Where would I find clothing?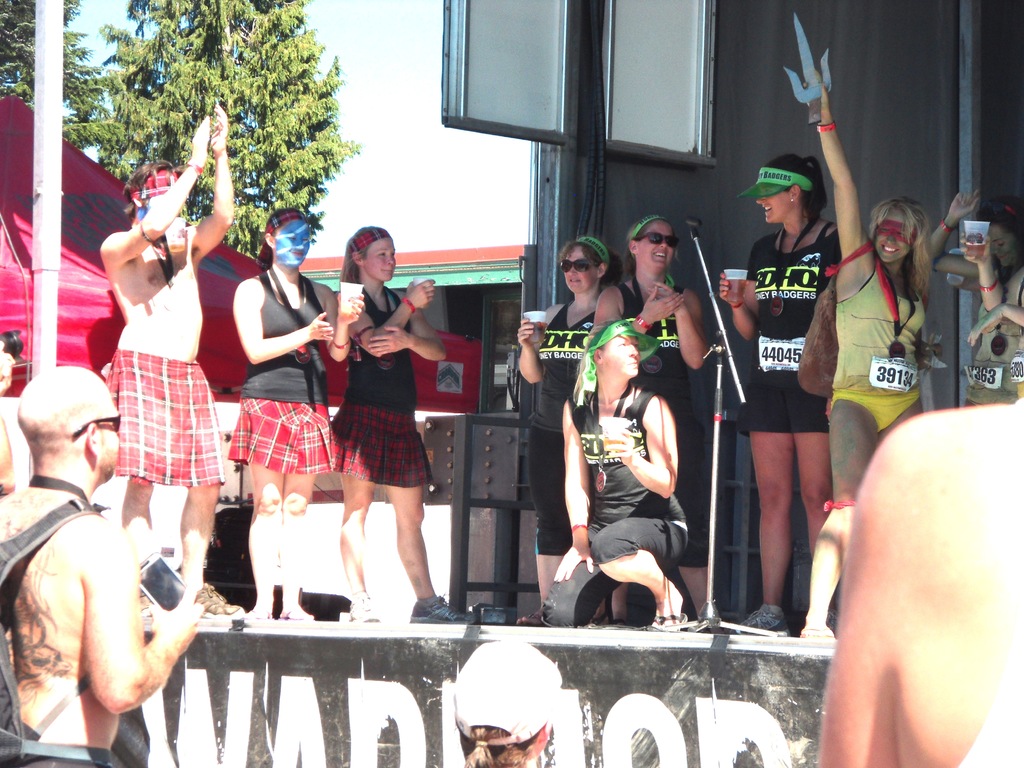
At (540,298,600,428).
